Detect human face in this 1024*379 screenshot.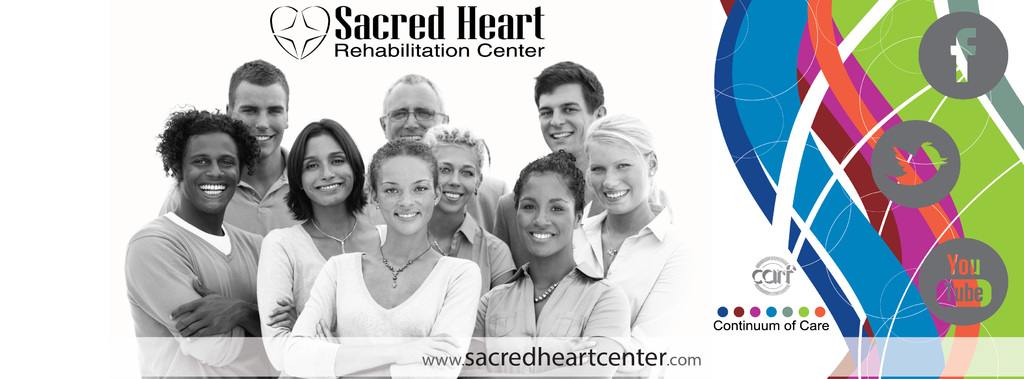
Detection: <bbox>388, 86, 439, 141</bbox>.
